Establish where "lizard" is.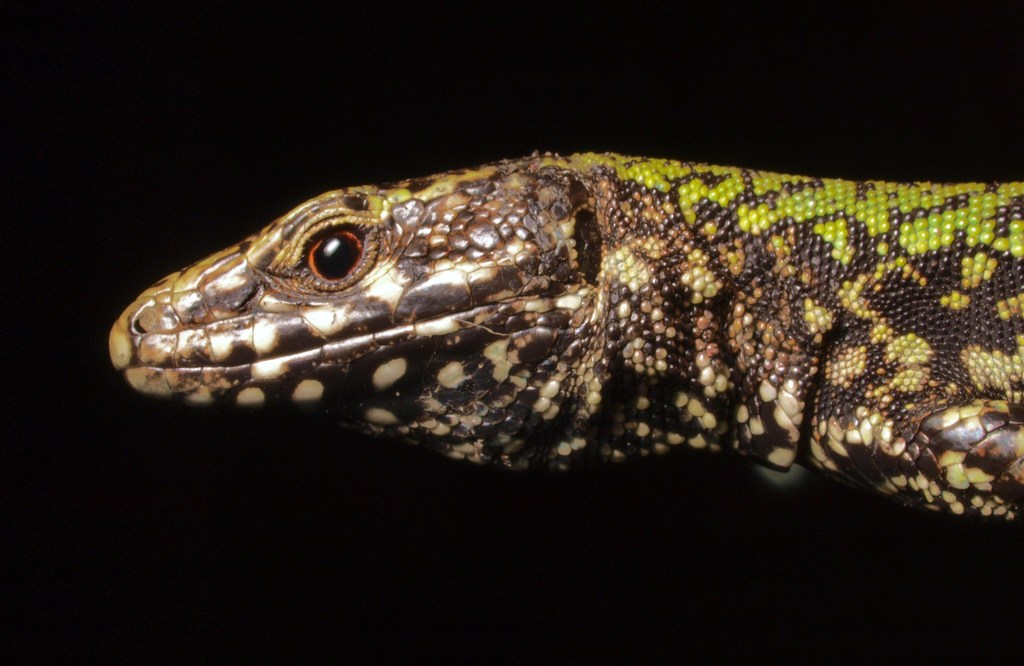
Established at (108,148,1023,525).
